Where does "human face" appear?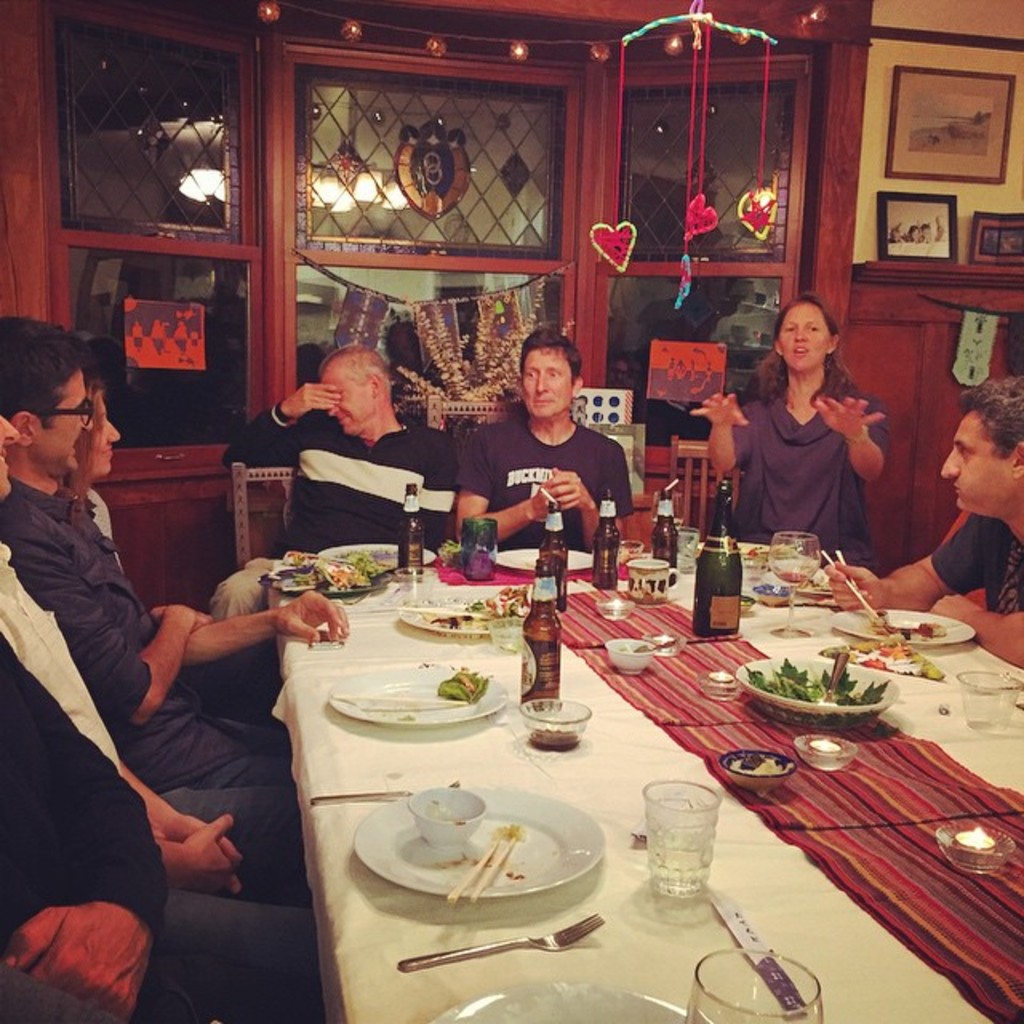
Appears at rect(522, 350, 574, 419).
